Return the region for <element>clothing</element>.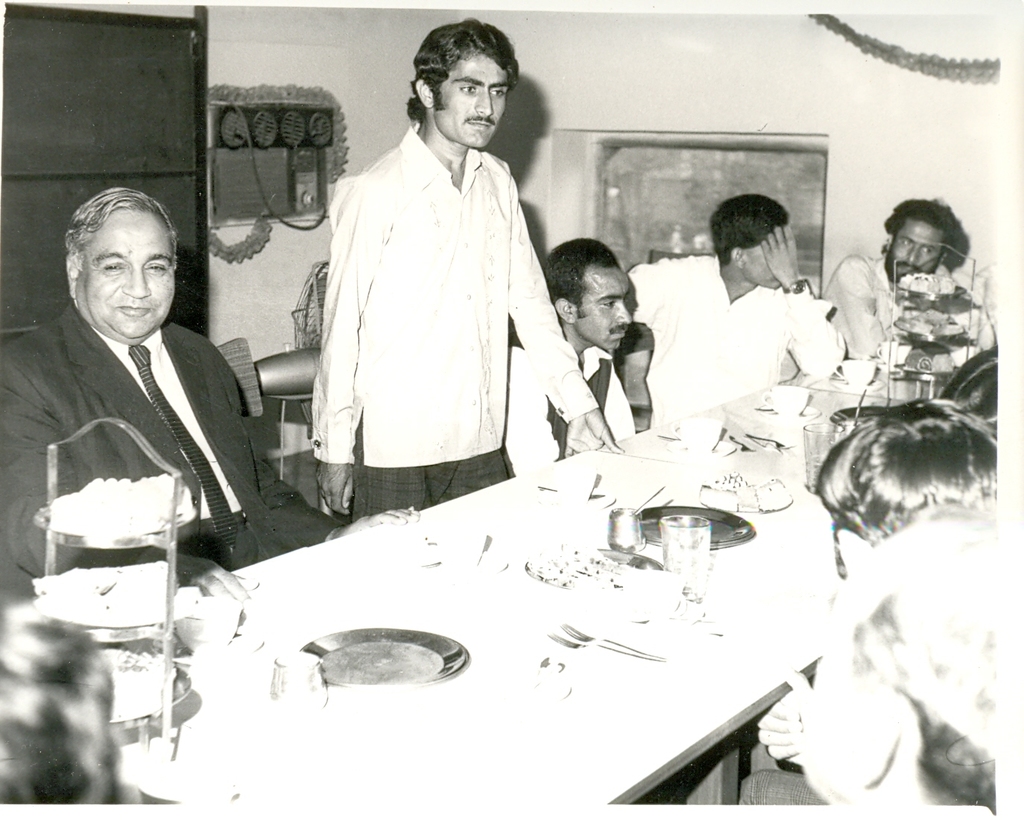
[left=814, top=246, right=993, bottom=370].
